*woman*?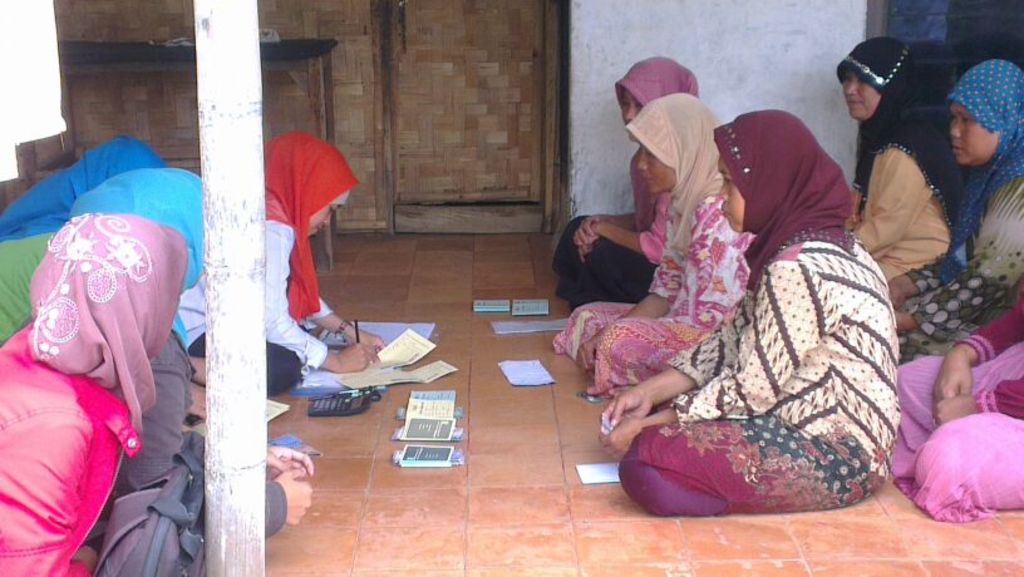
0 211 192 576
